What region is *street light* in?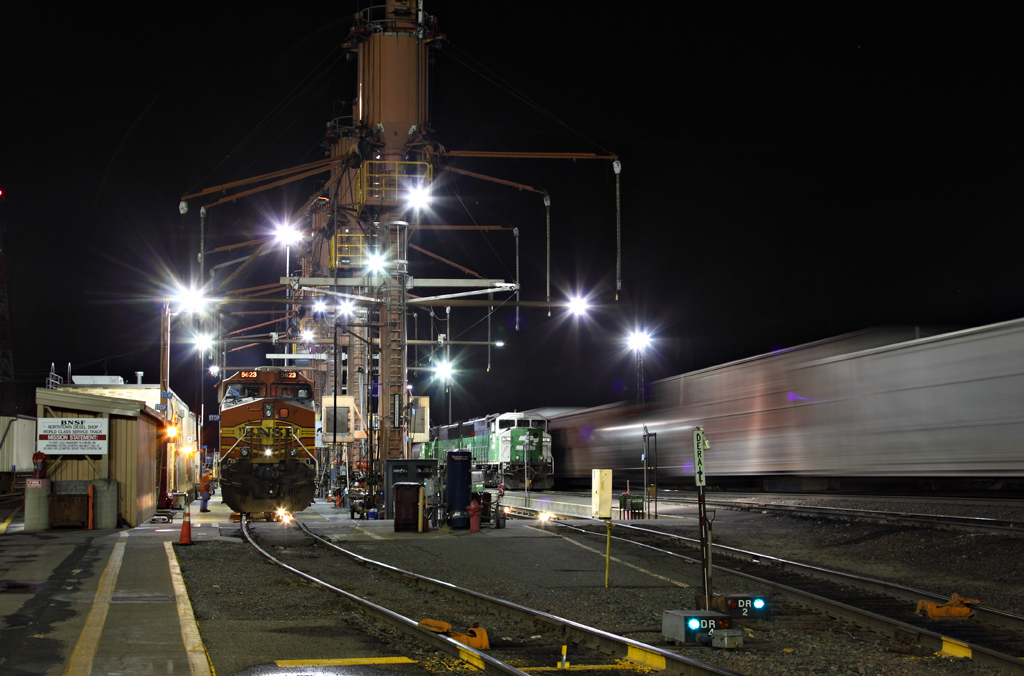
detection(330, 298, 355, 449).
